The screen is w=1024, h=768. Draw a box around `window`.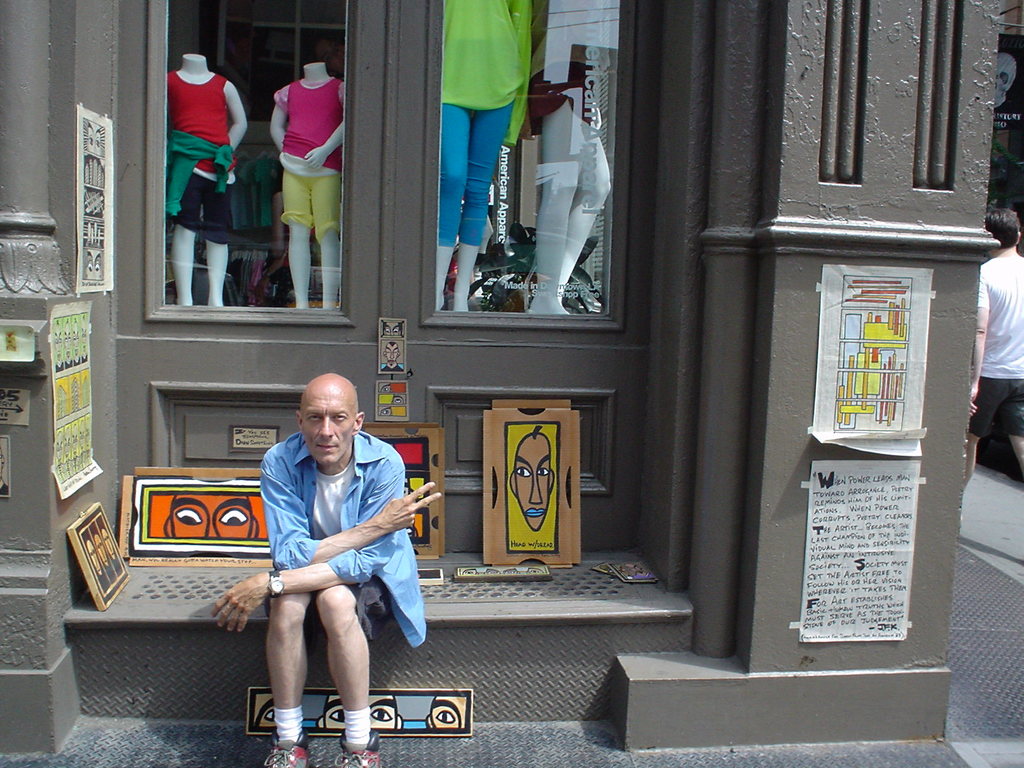
select_region(429, 3, 636, 324).
